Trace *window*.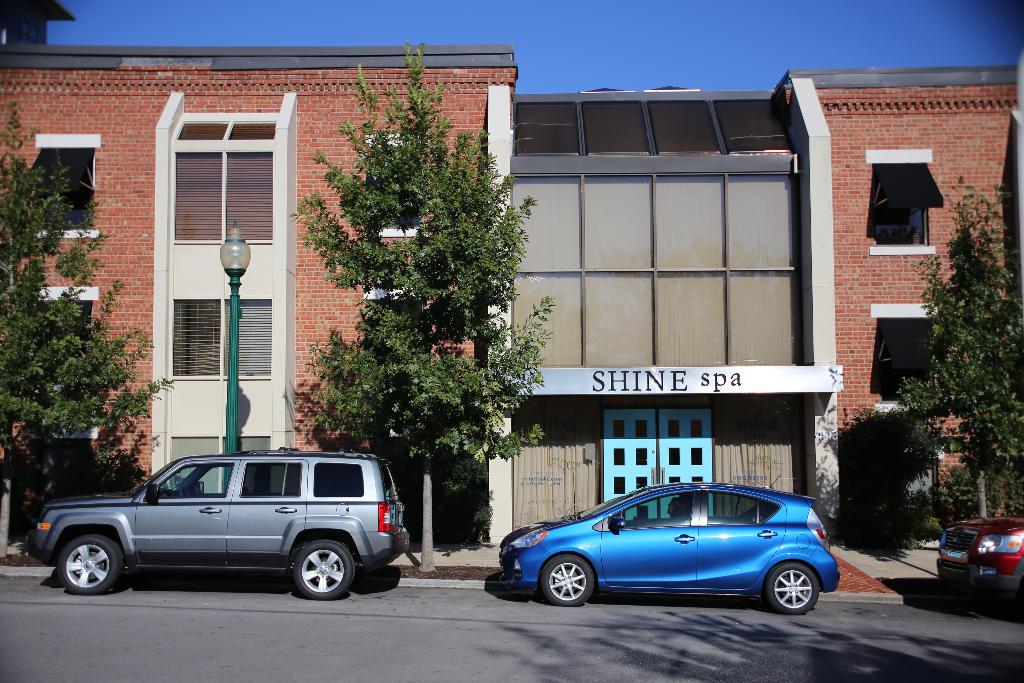
Traced to (x1=868, y1=158, x2=936, y2=246).
